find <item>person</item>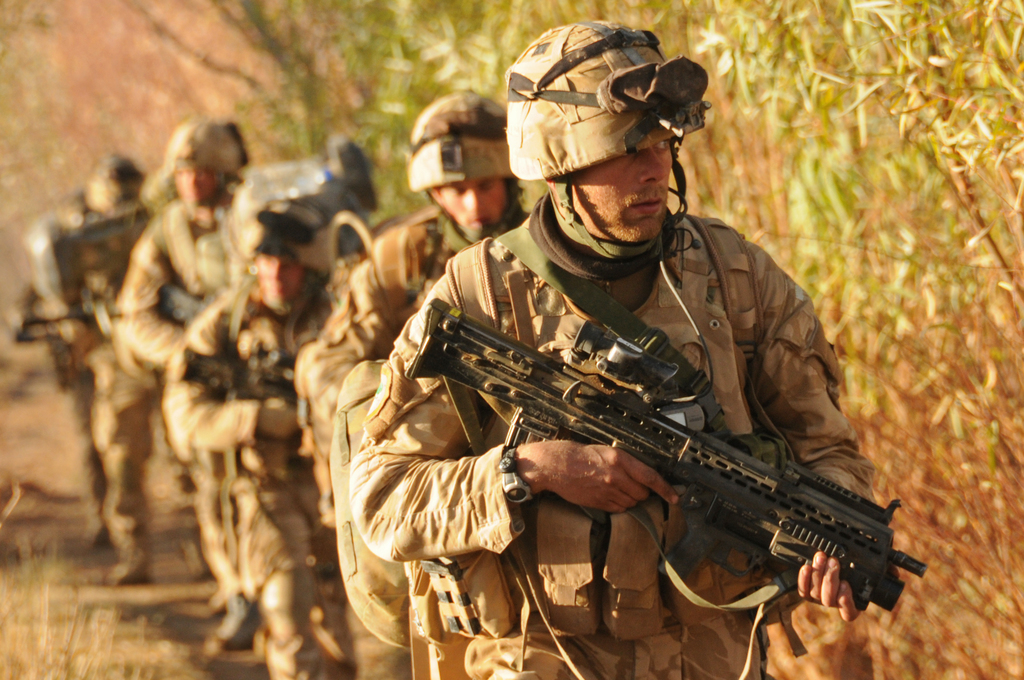
BBox(4, 148, 155, 583)
